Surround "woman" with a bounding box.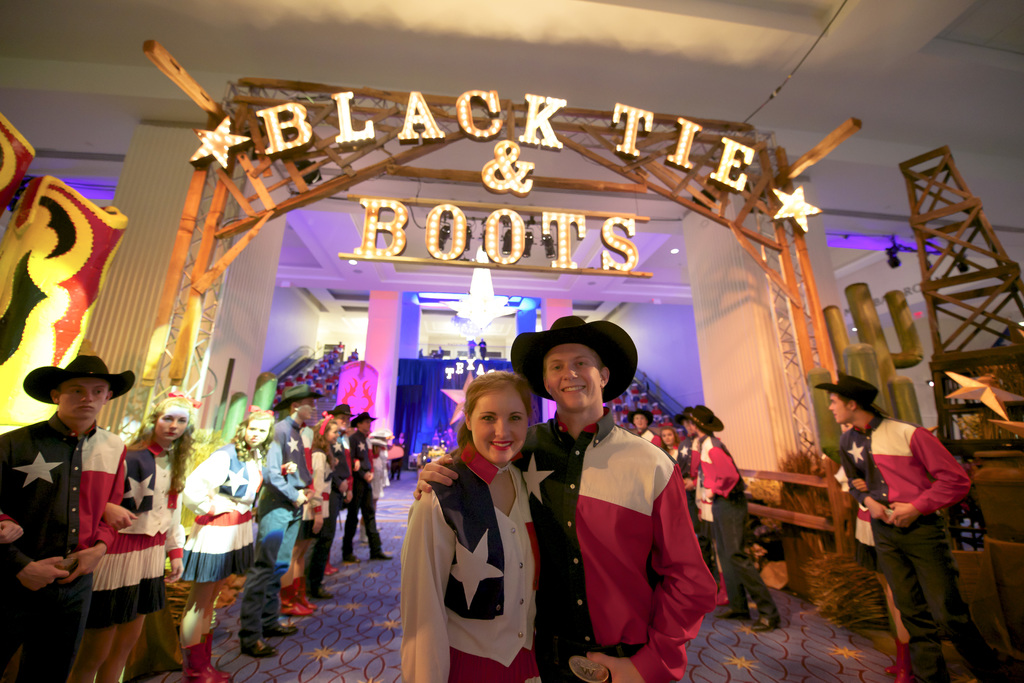
pyautogui.locateOnScreen(191, 406, 277, 682).
